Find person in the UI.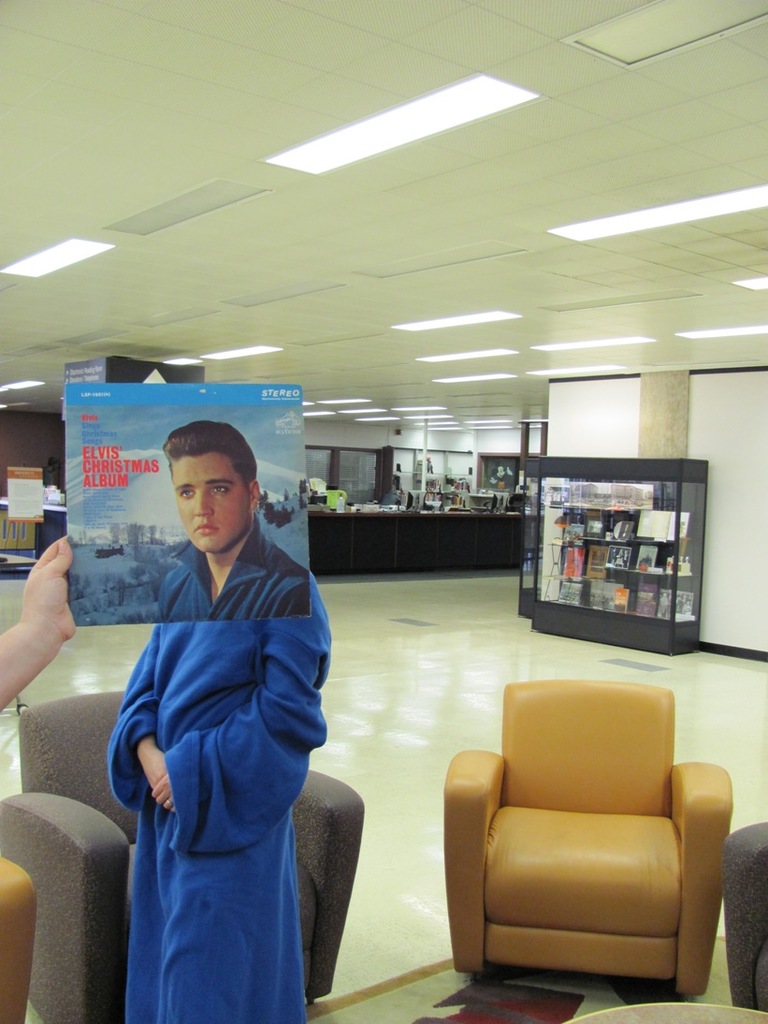
UI element at detection(152, 423, 304, 616).
